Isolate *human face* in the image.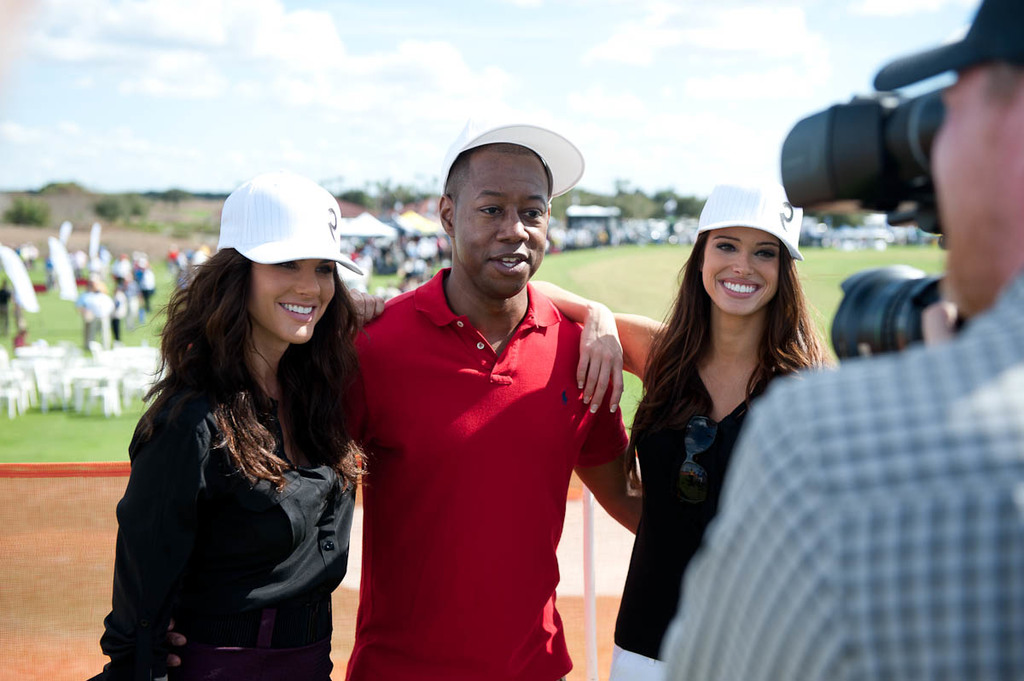
Isolated region: locate(913, 51, 1023, 342).
